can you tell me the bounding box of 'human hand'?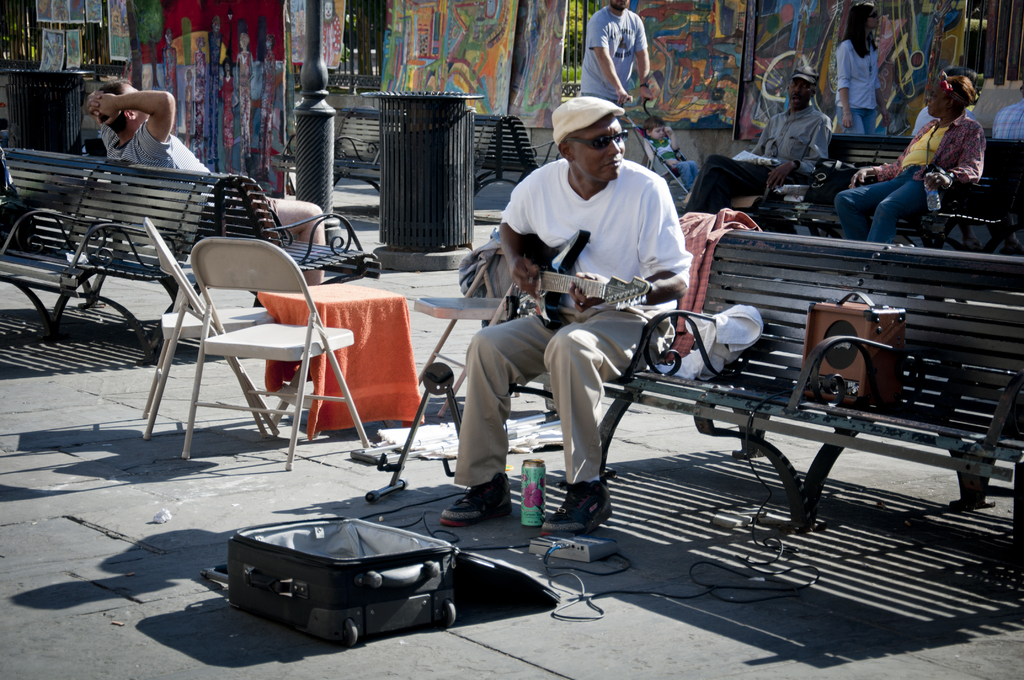
[664, 126, 675, 138].
